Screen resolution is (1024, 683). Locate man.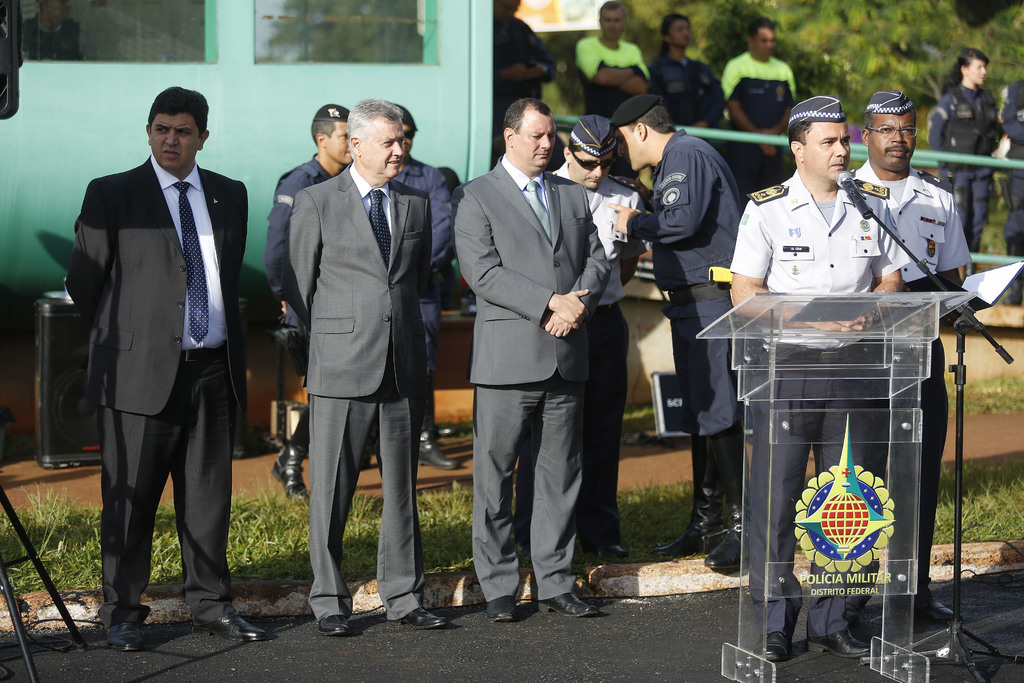
575, 1, 650, 124.
